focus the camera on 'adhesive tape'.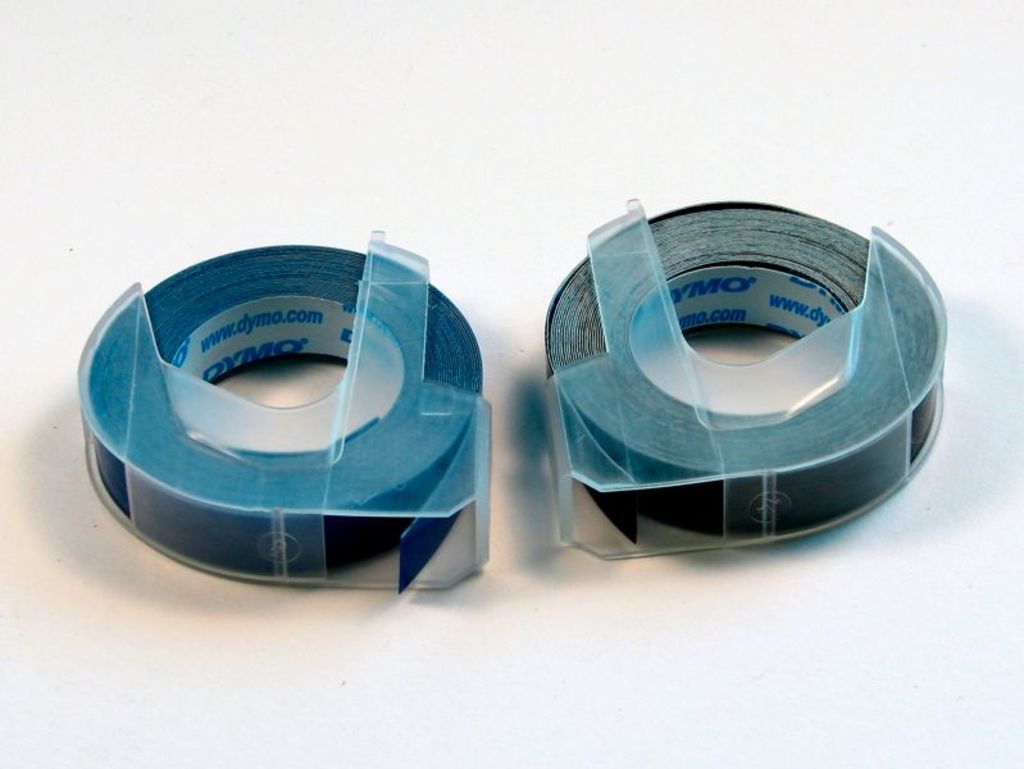
Focus region: pyautogui.locateOnScreen(540, 196, 945, 547).
